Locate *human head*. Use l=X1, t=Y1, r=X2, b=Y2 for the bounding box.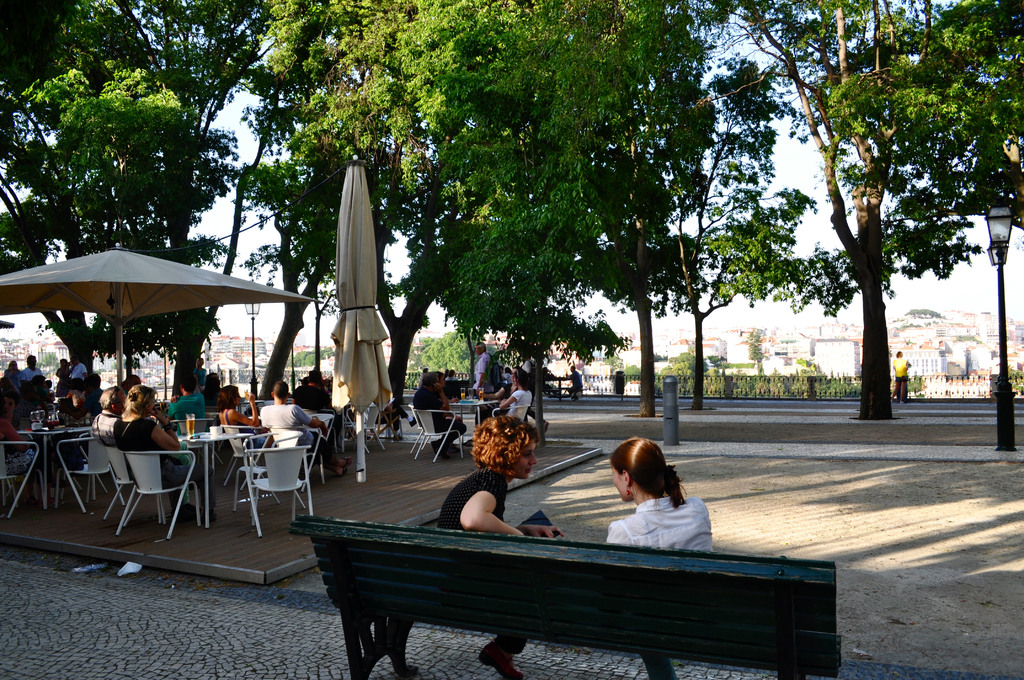
l=609, t=438, r=669, b=502.
